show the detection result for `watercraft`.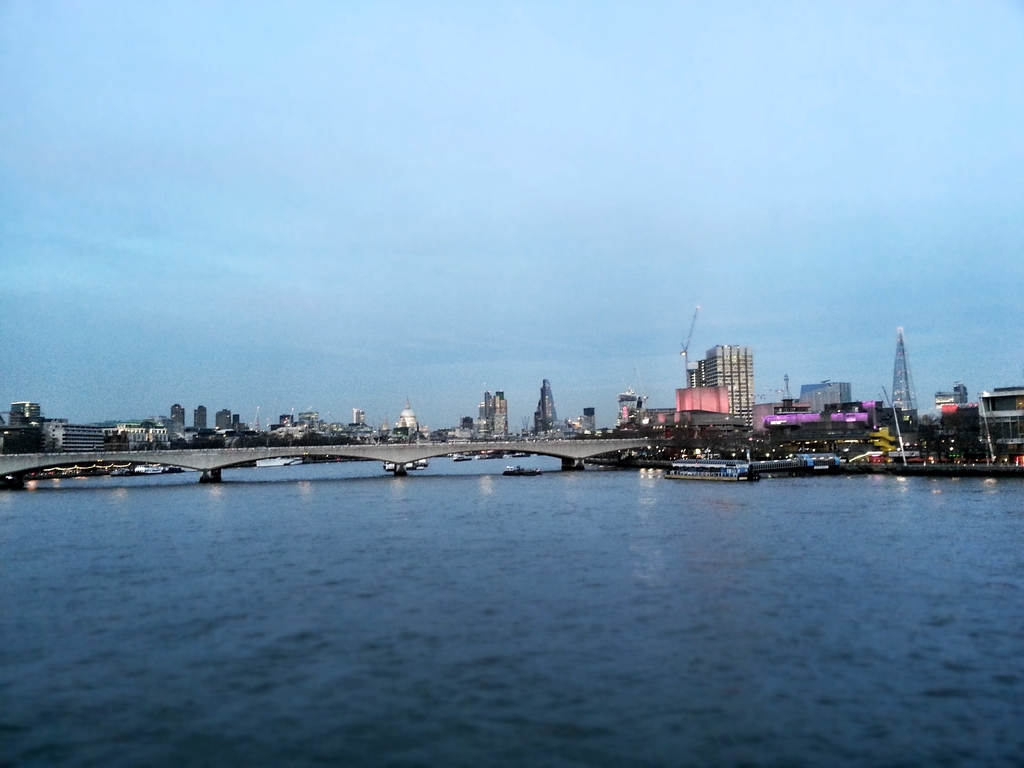
locate(662, 452, 760, 481).
